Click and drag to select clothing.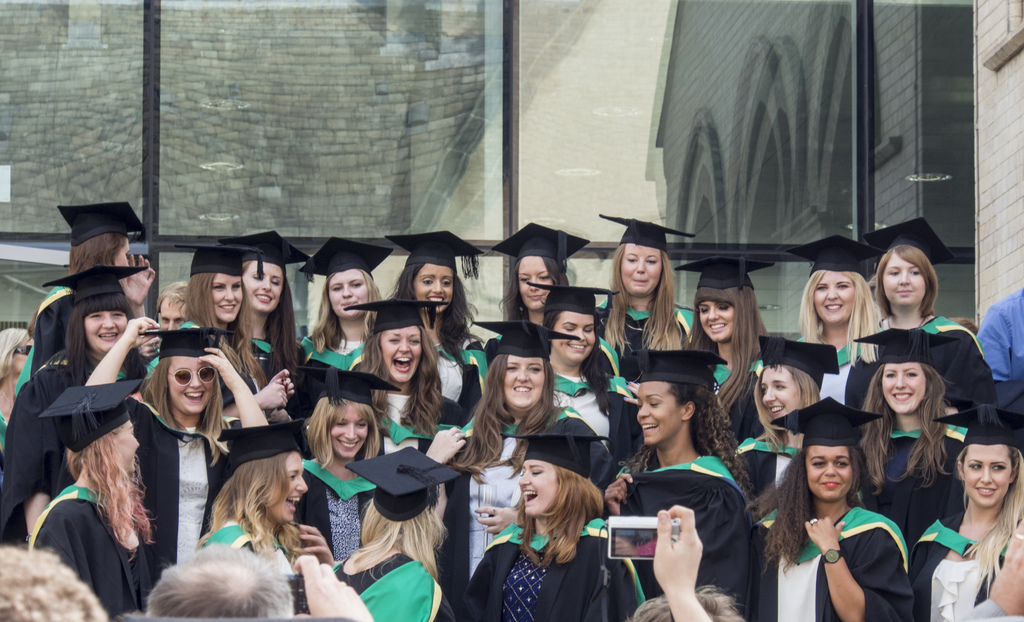
Selection: [x1=342, y1=358, x2=451, y2=429].
